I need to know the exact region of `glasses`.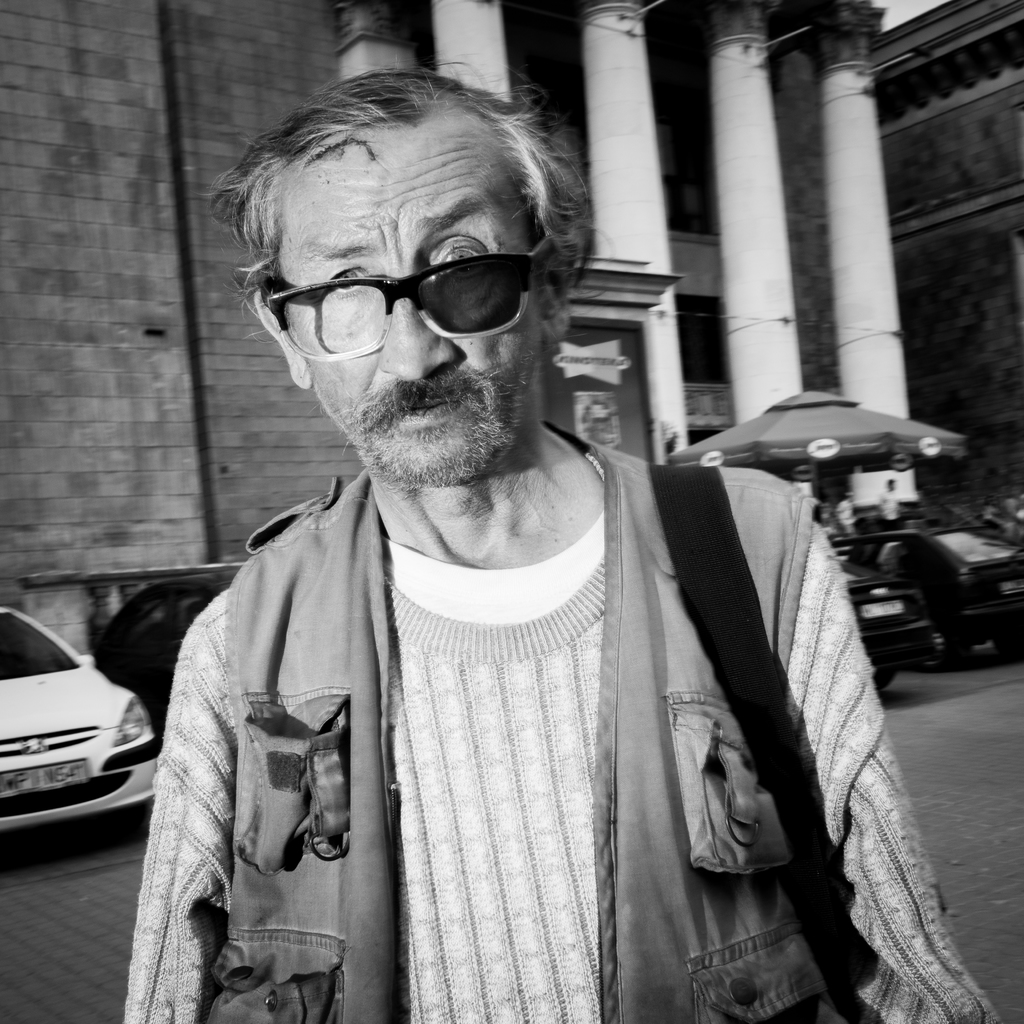
Region: bbox=(244, 233, 558, 368).
